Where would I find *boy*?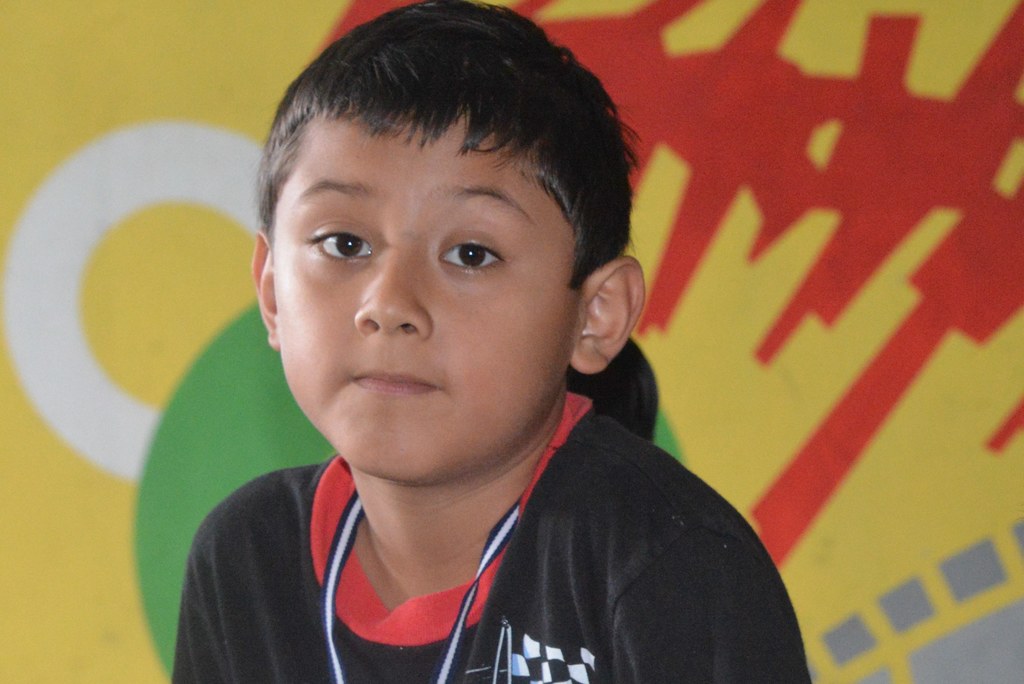
At left=144, top=2, right=746, bottom=667.
